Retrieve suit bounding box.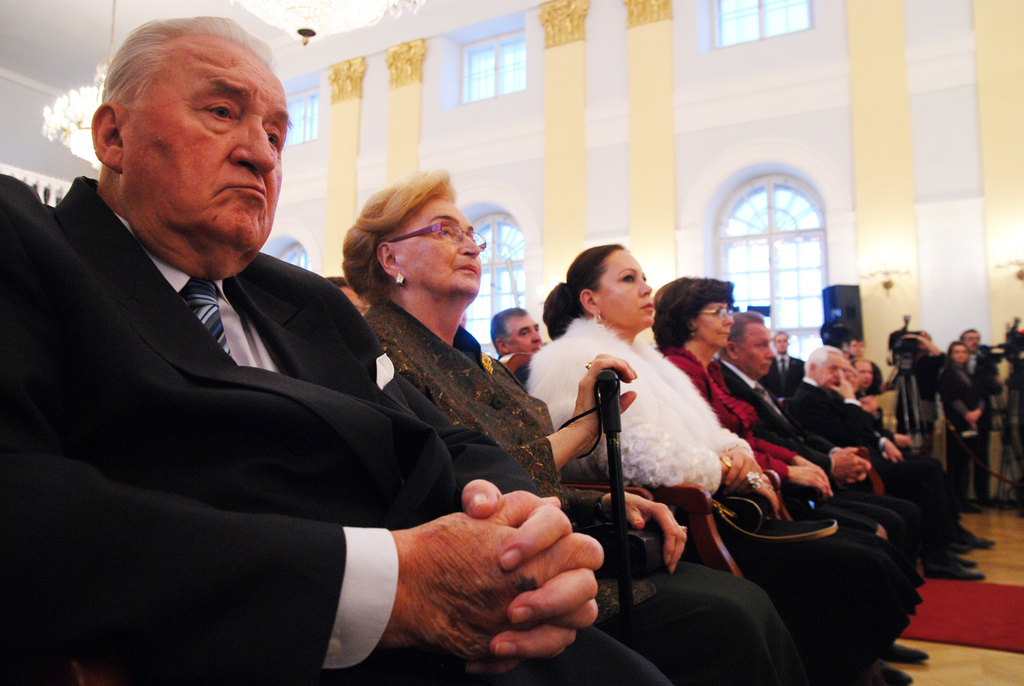
Bounding box: {"x1": 1, "y1": 143, "x2": 474, "y2": 635}.
